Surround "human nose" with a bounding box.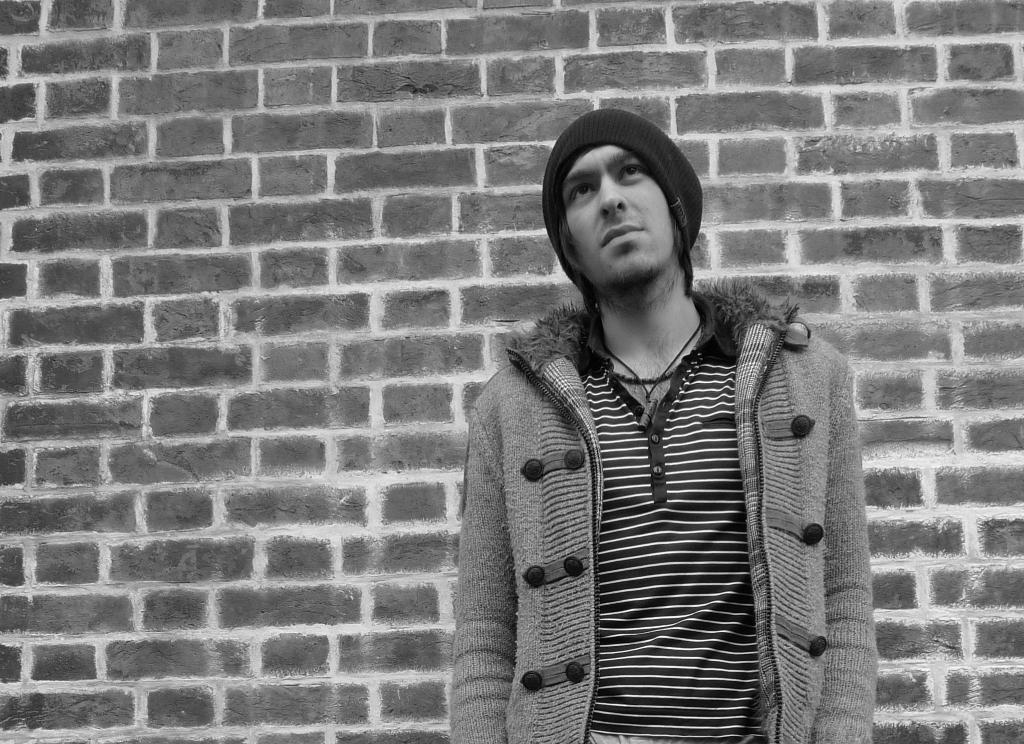
(left=598, top=170, right=627, bottom=217).
